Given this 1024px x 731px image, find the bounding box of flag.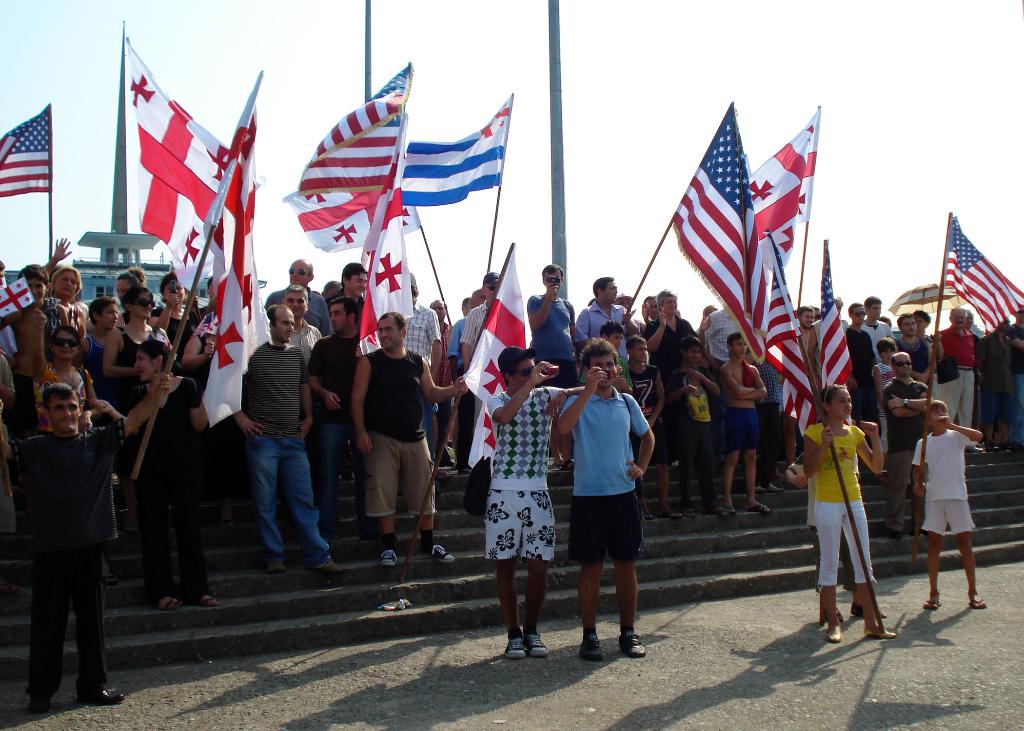
462 252 533 472.
